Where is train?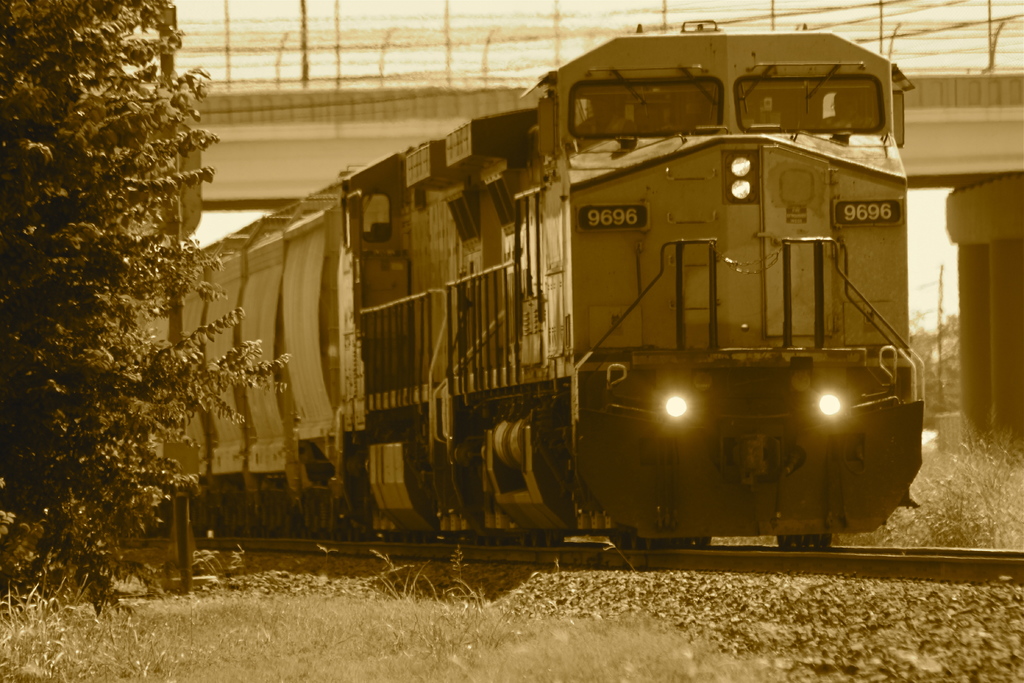
(x1=139, y1=15, x2=925, y2=554).
